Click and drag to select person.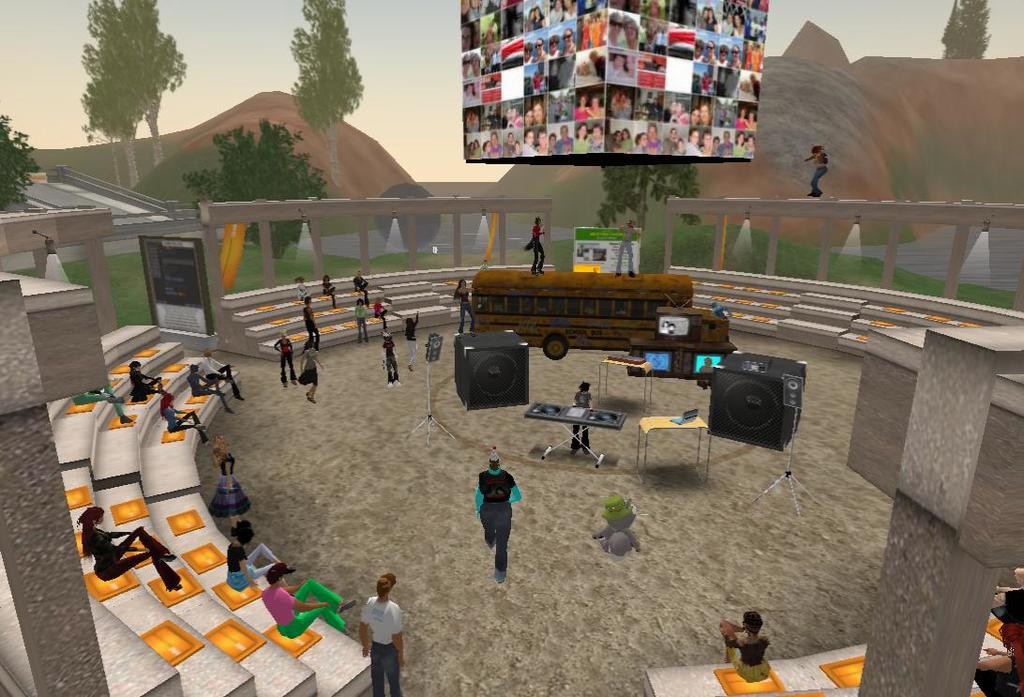
Selection: (523, 133, 536, 156).
